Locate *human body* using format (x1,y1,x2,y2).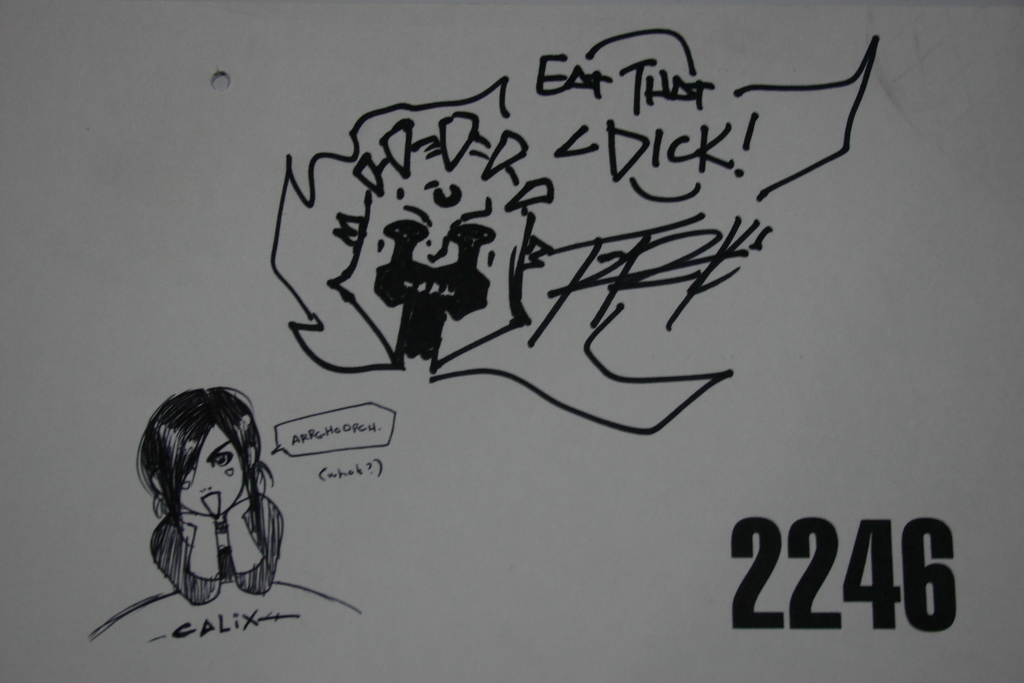
(148,385,282,605).
